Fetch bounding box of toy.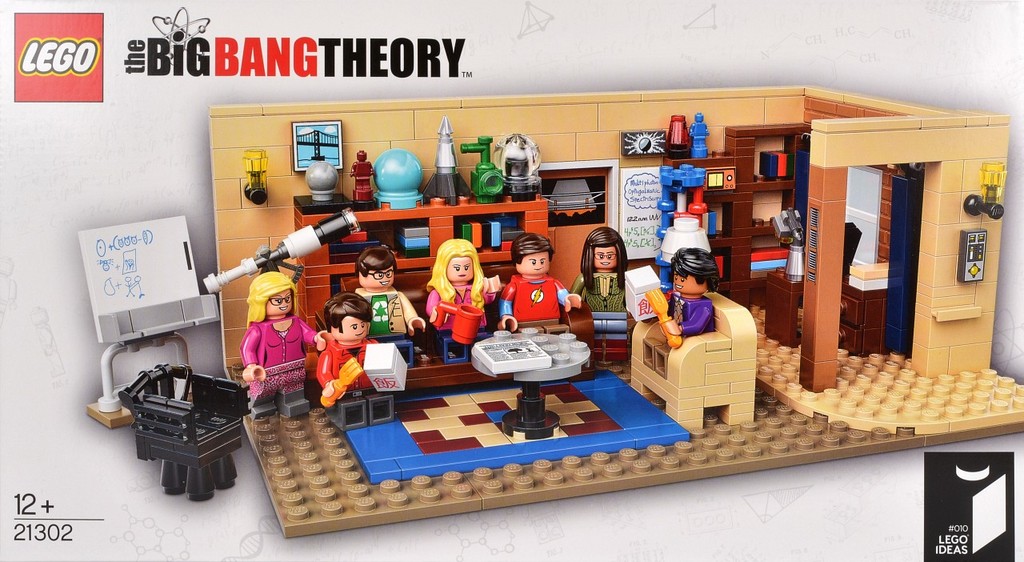
Bbox: rect(623, 291, 770, 441).
